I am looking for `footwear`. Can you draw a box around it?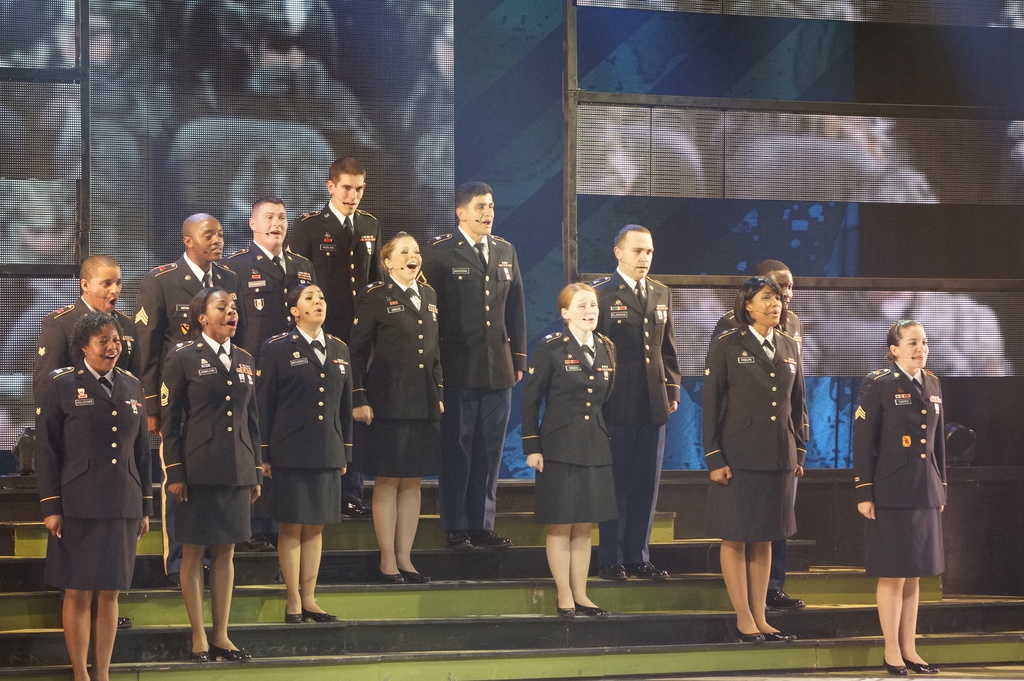
Sure, the bounding box is <box>220,643,256,664</box>.
